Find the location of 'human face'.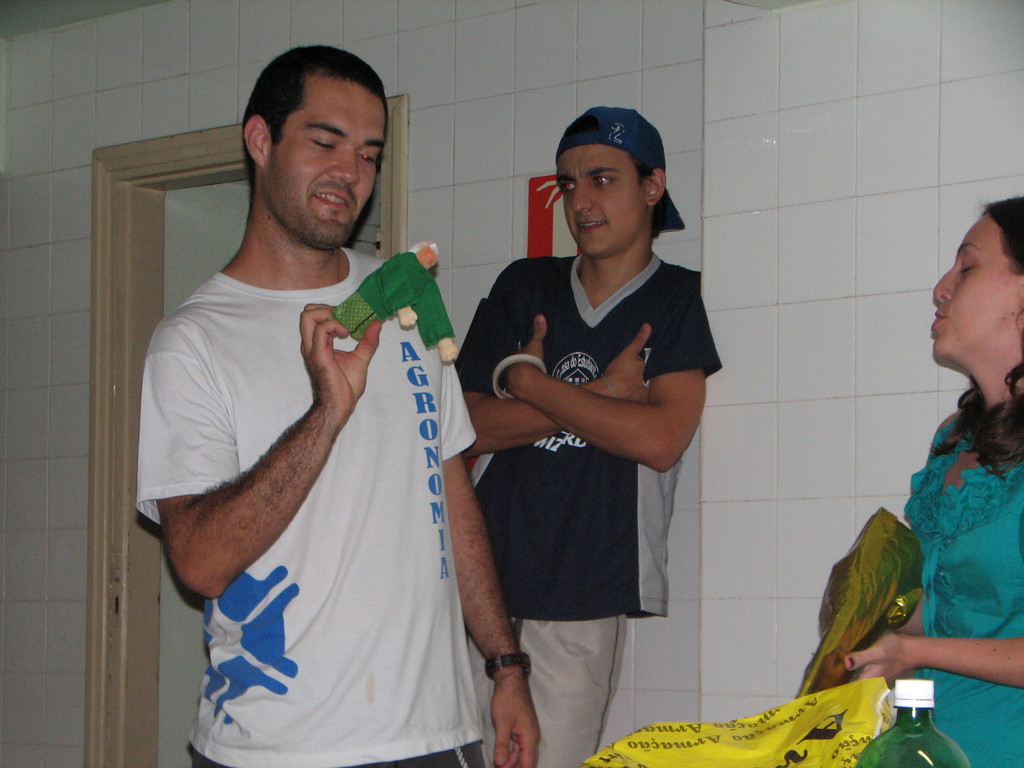
Location: 930:211:1023:358.
